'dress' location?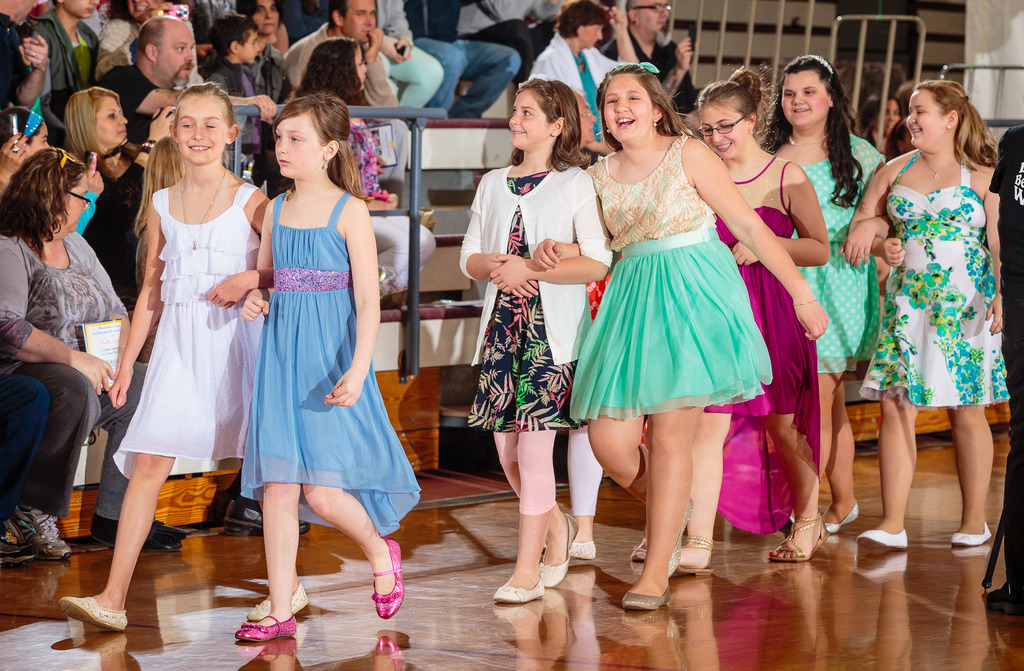
left=465, top=167, right=591, bottom=434
